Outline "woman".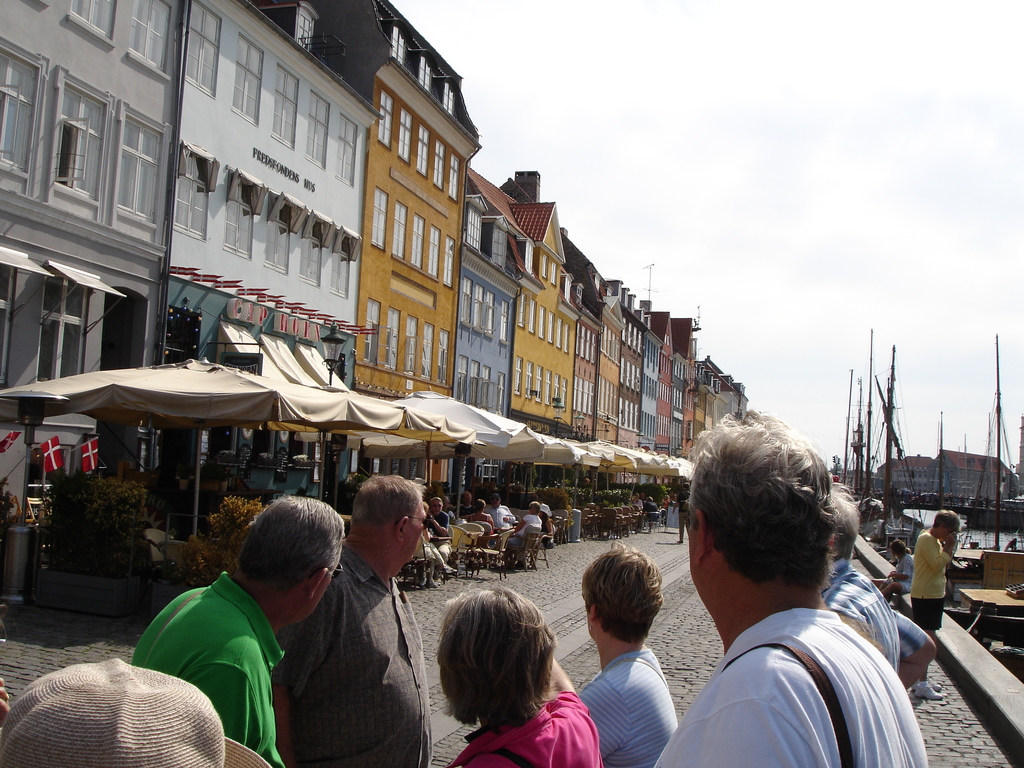
Outline: box(436, 587, 605, 767).
